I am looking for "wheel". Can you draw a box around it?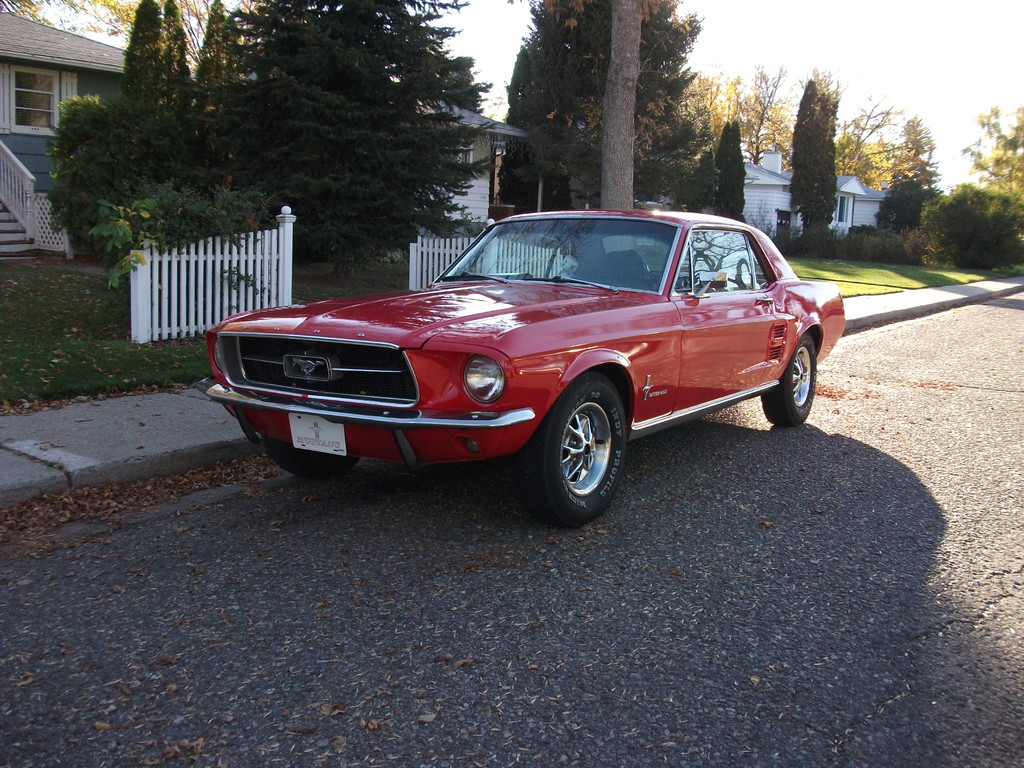
Sure, the bounding box is select_region(555, 385, 626, 499).
